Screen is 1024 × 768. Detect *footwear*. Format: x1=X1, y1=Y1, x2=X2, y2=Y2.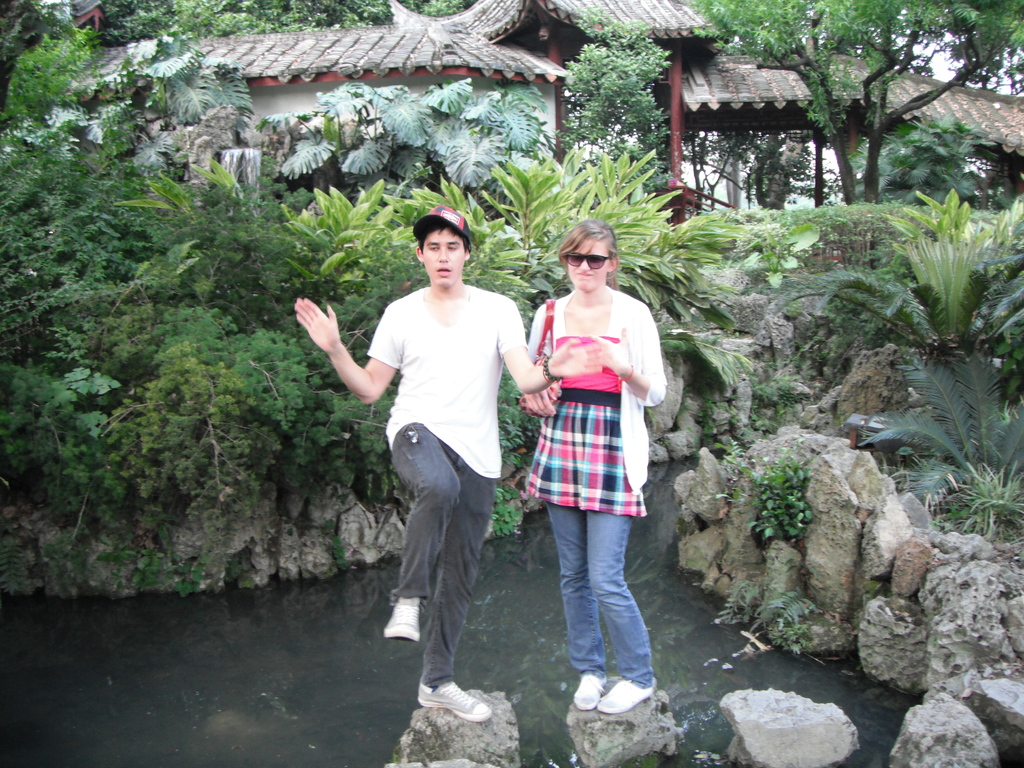
x1=385, y1=595, x2=424, y2=637.
